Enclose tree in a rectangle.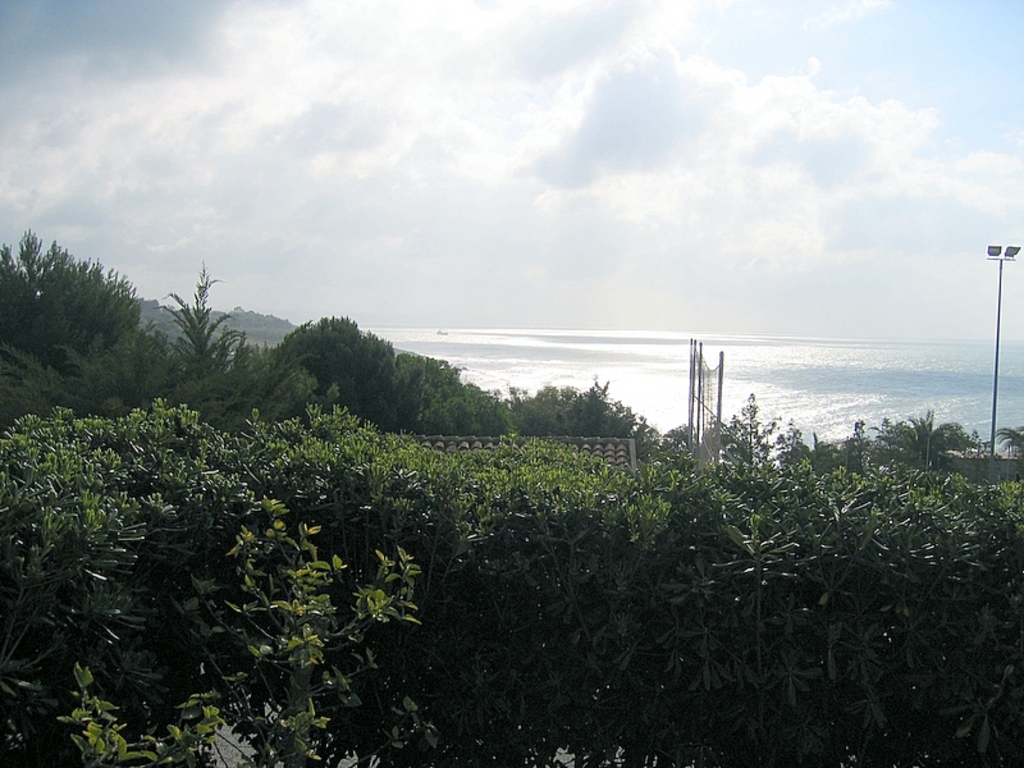
x1=15 y1=224 x2=137 y2=398.
